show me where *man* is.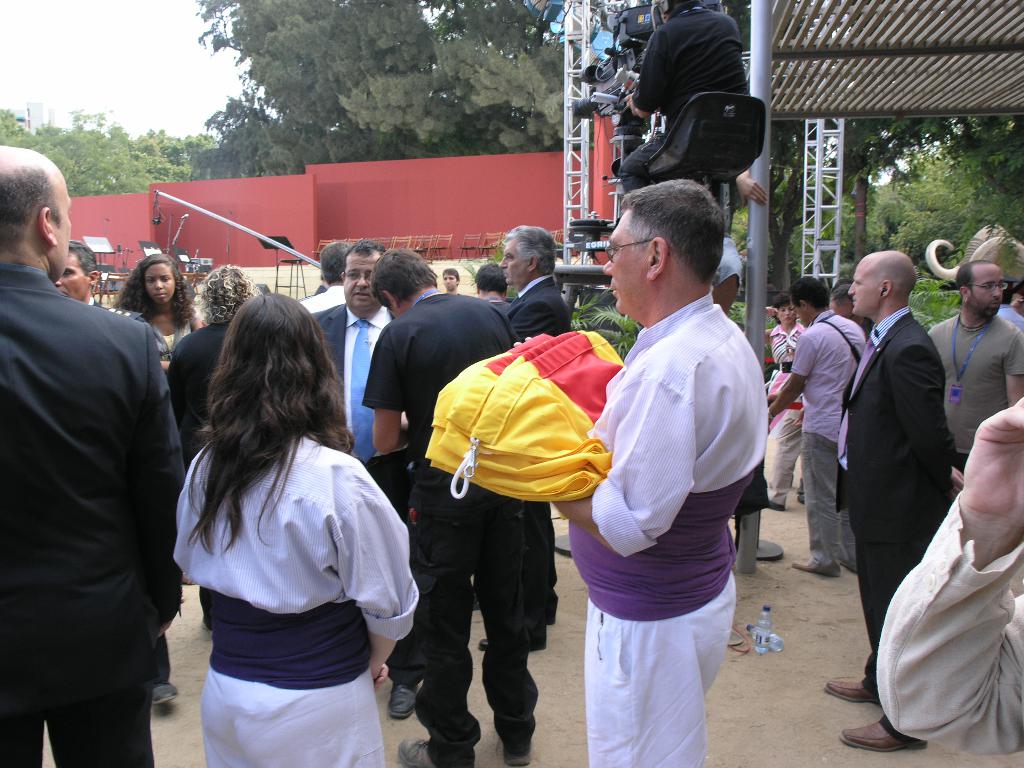
*man* is at <box>364,246,527,767</box>.
